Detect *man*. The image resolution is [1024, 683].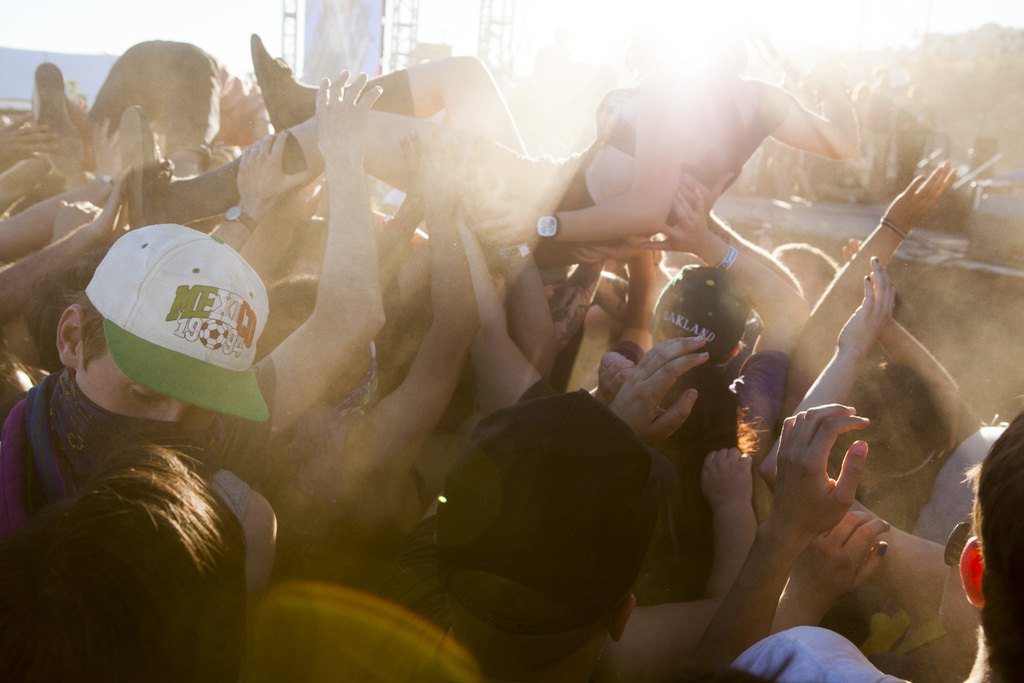
{"x1": 452, "y1": 178, "x2": 816, "y2": 467}.
